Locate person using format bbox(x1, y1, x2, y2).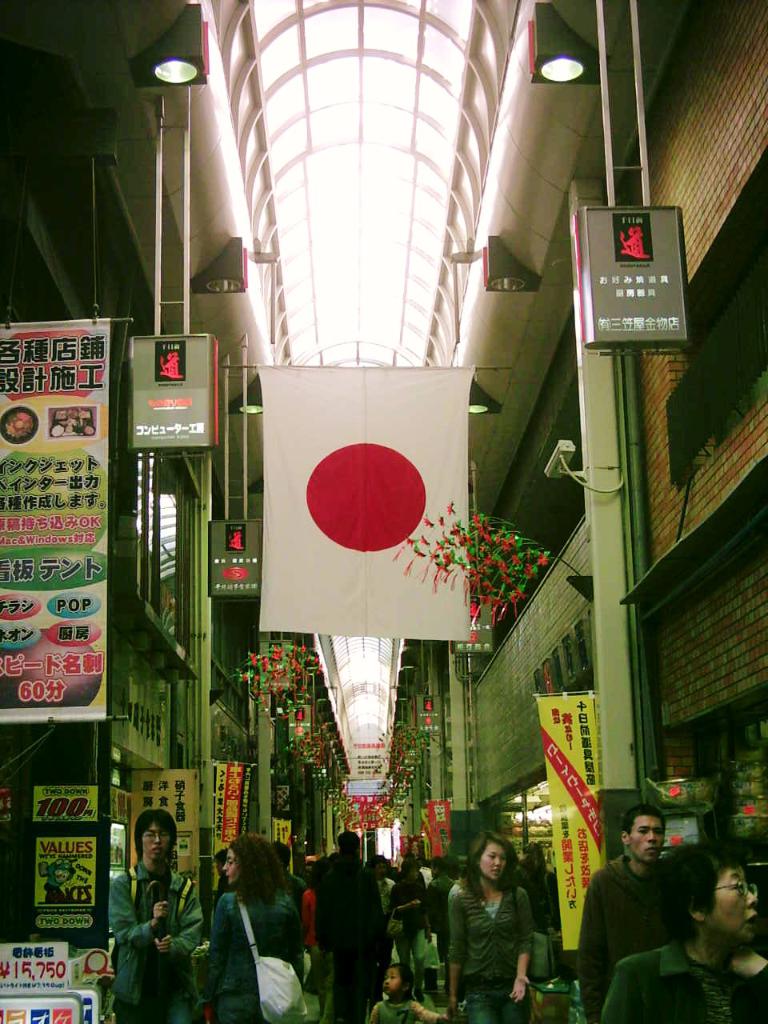
bbox(371, 966, 445, 1015).
